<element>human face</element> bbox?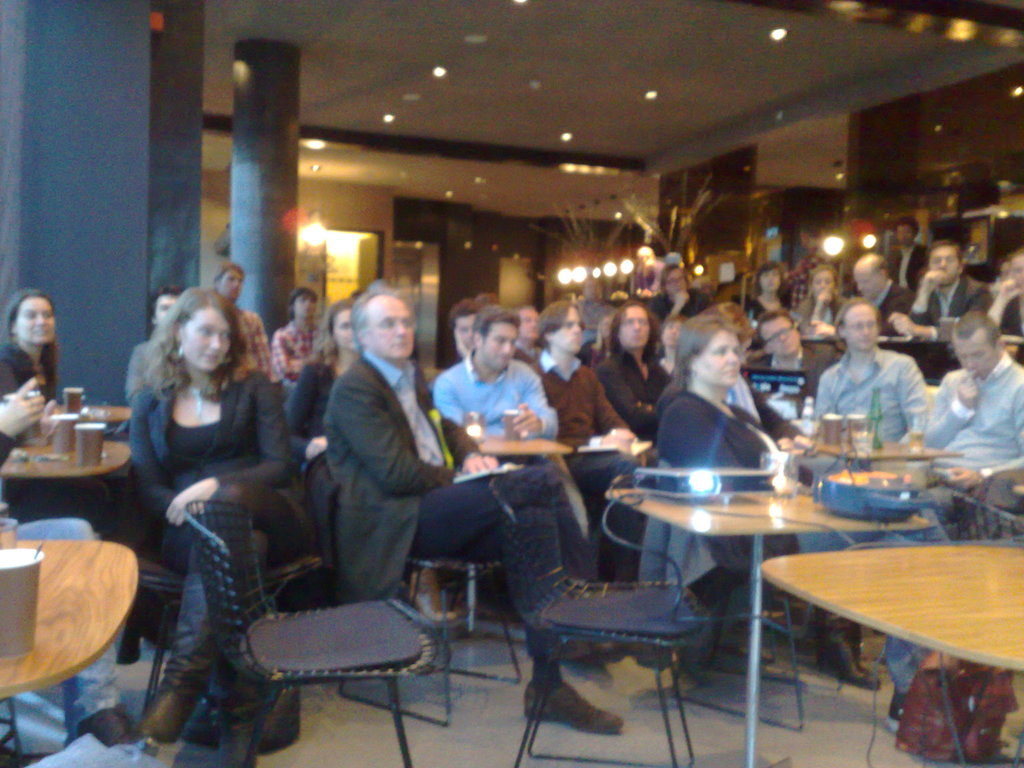
{"left": 183, "top": 312, "right": 232, "bottom": 371}
